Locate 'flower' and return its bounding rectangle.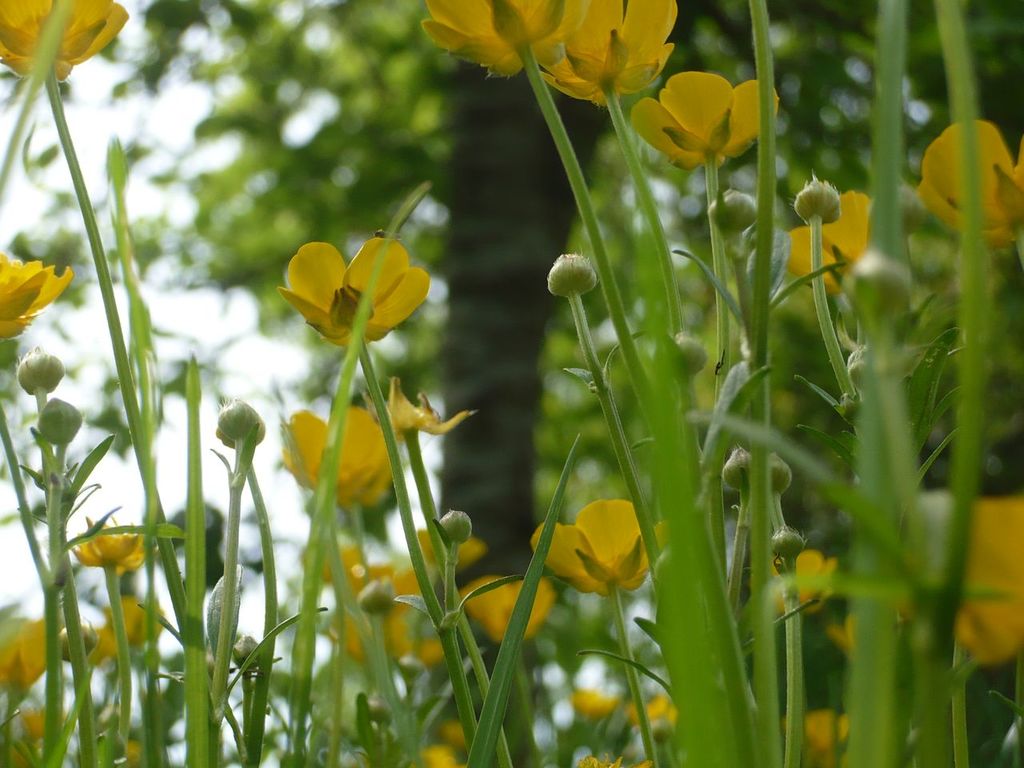
BBox(546, 502, 655, 597).
